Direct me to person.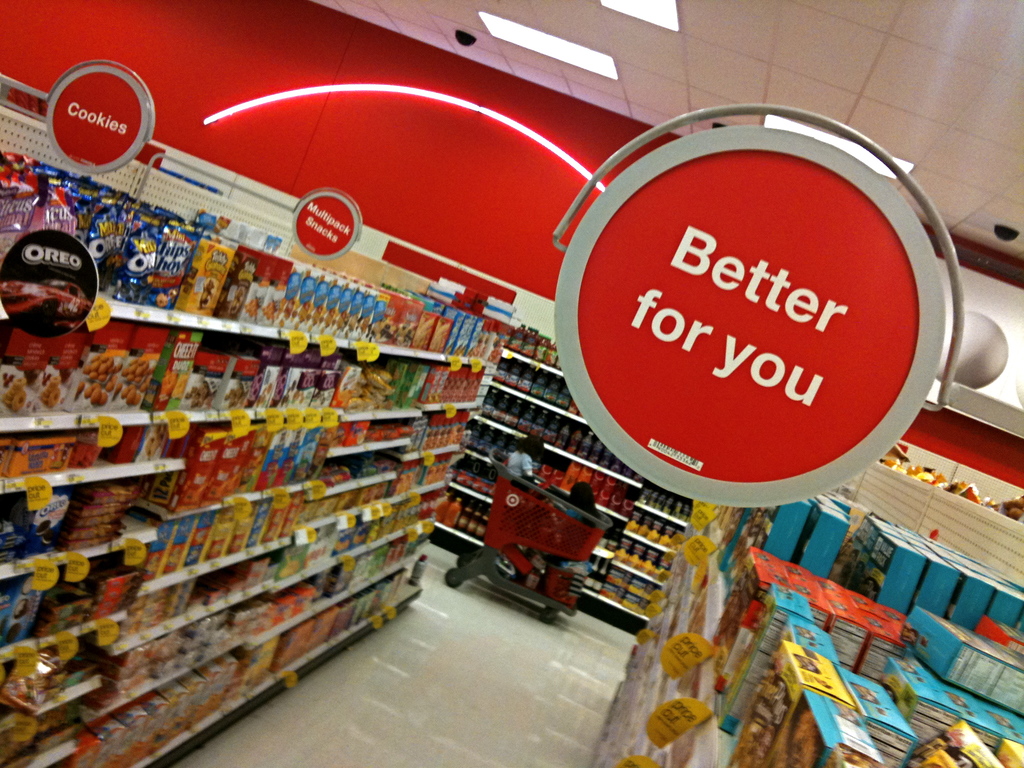
Direction: 501:439:540:500.
